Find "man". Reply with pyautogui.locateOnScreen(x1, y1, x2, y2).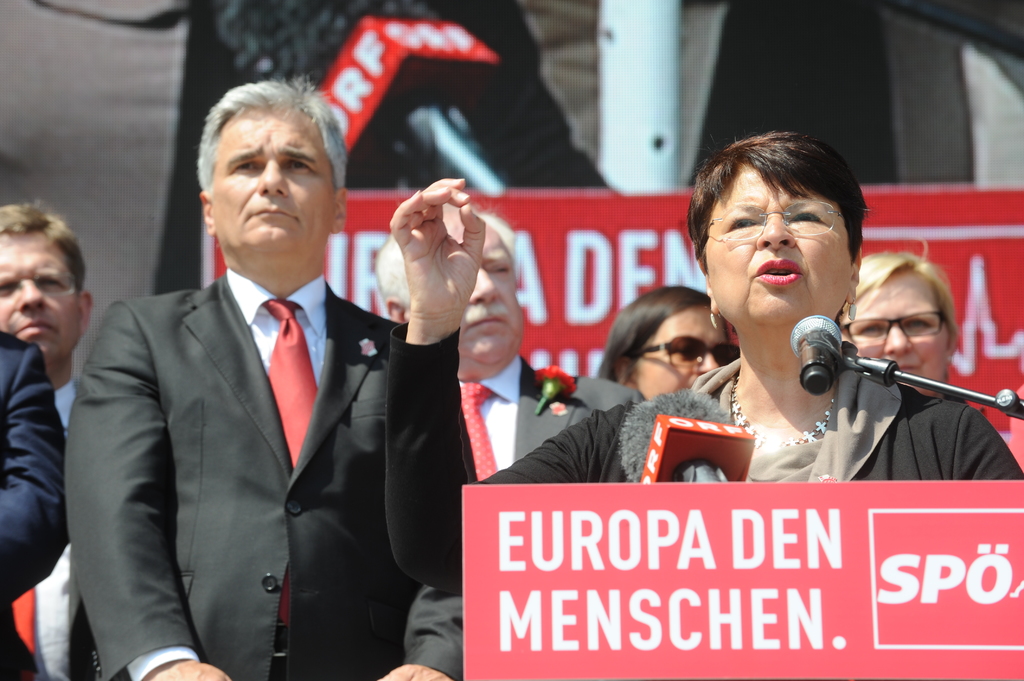
pyautogui.locateOnScreen(67, 78, 459, 680).
